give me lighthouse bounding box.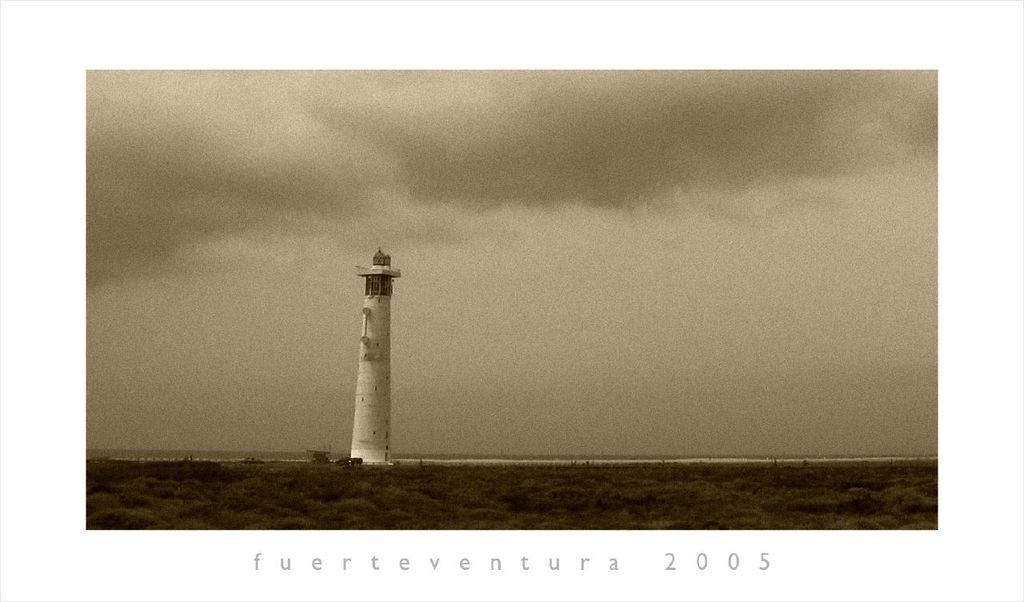
detection(340, 252, 404, 434).
